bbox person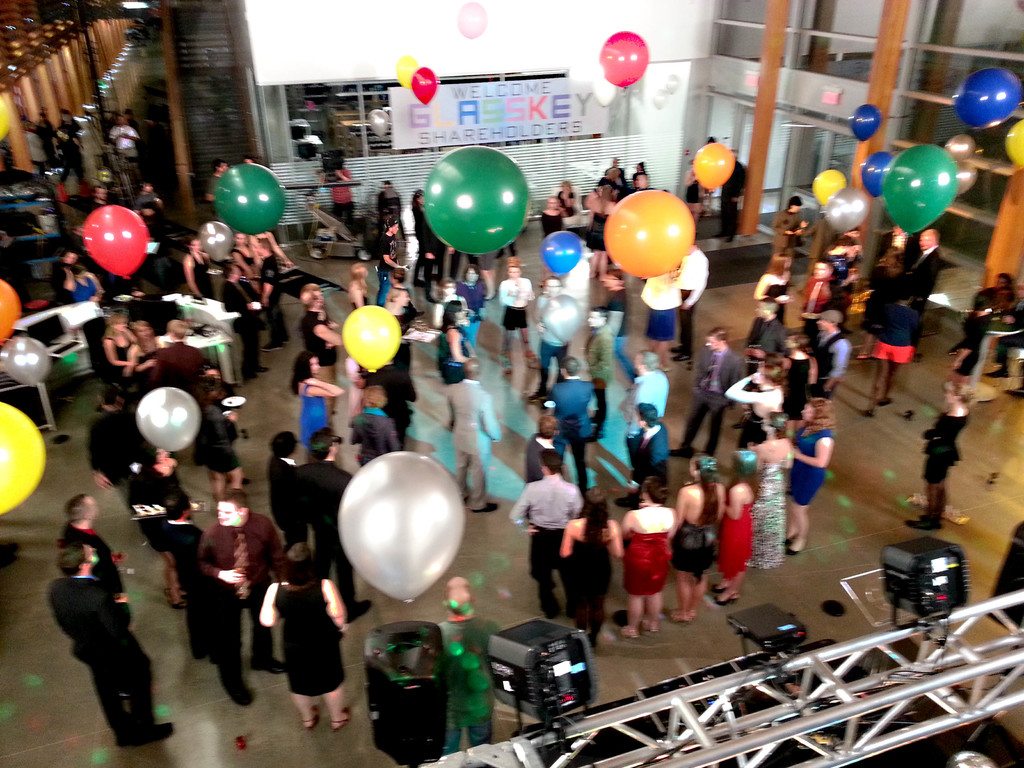
[left=675, top=456, right=726, bottom=622]
